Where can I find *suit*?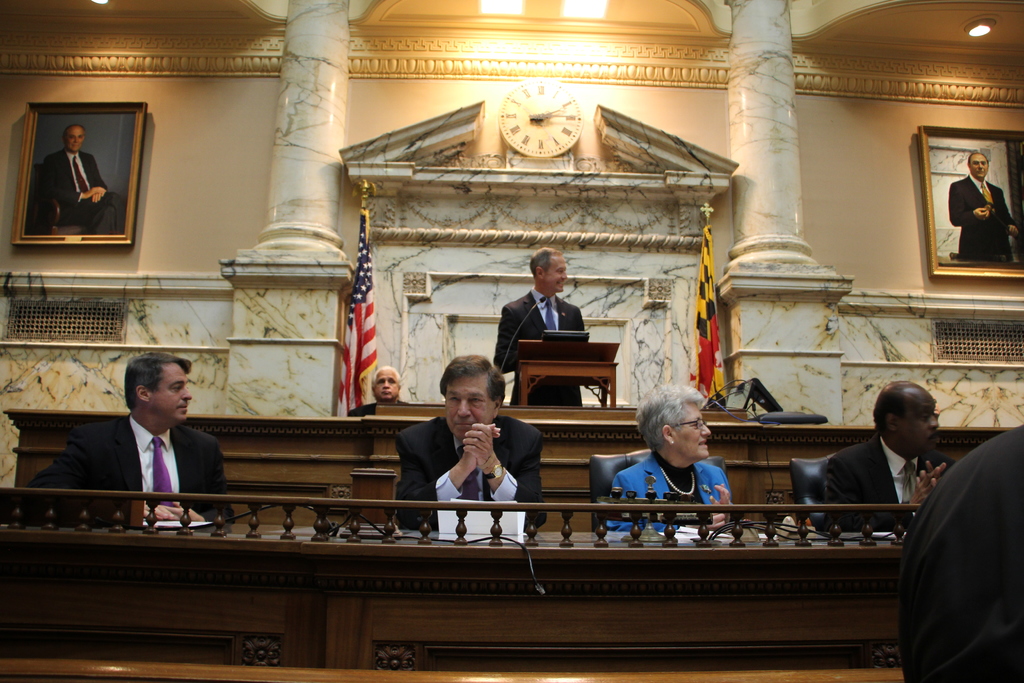
You can find it at [394, 416, 543, 531].
